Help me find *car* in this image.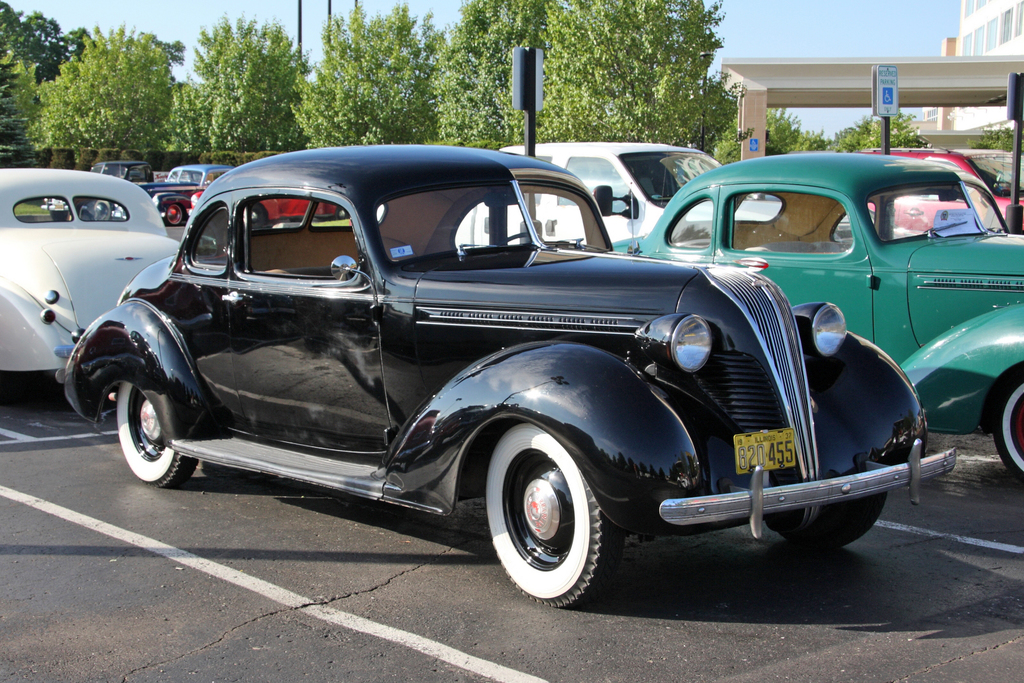
Found it: <box>166,166,228,189</box>.
